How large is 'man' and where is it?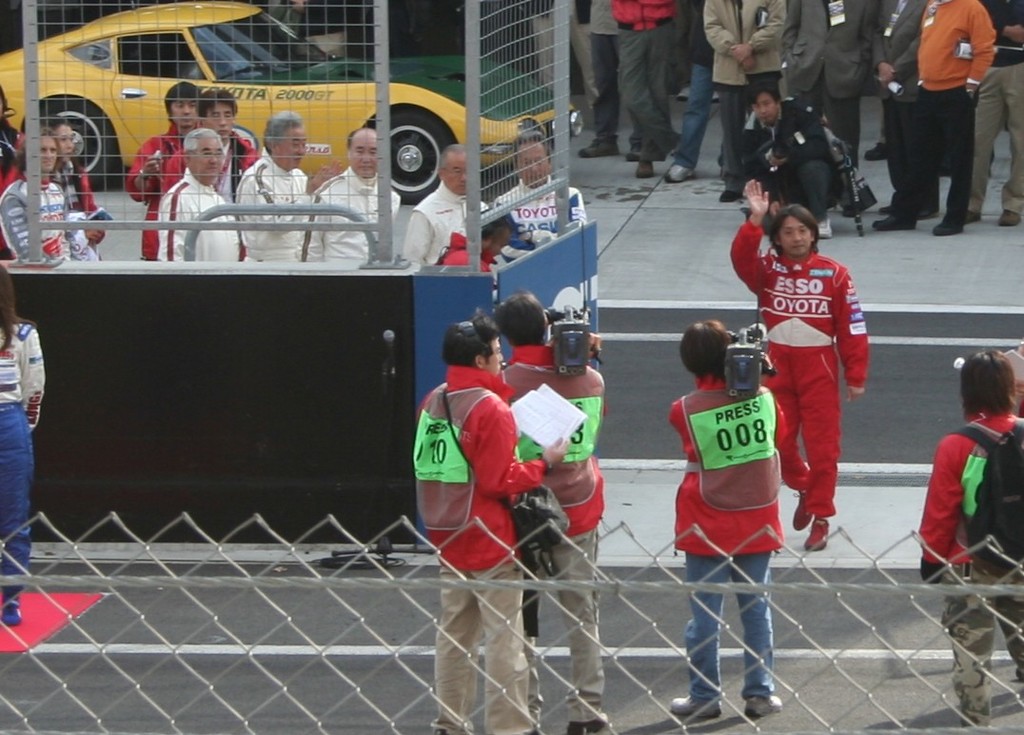
Bounding box: 164,86,261,207.
